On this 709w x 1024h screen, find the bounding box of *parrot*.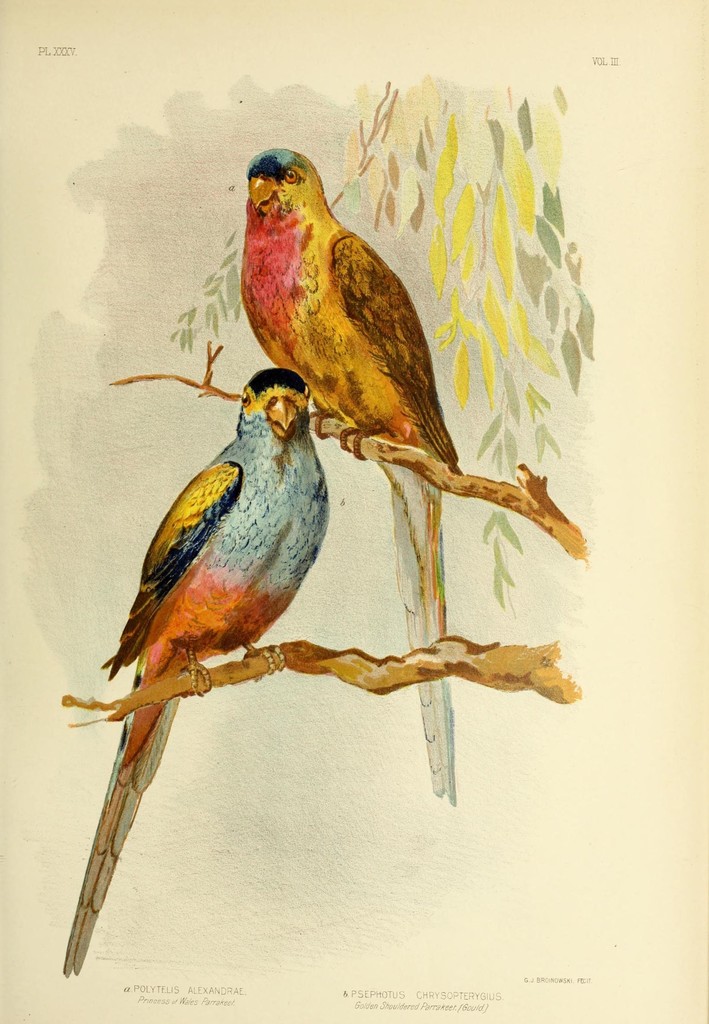
Bounding box: [left=60, top=370, right=331, bottom=979].
